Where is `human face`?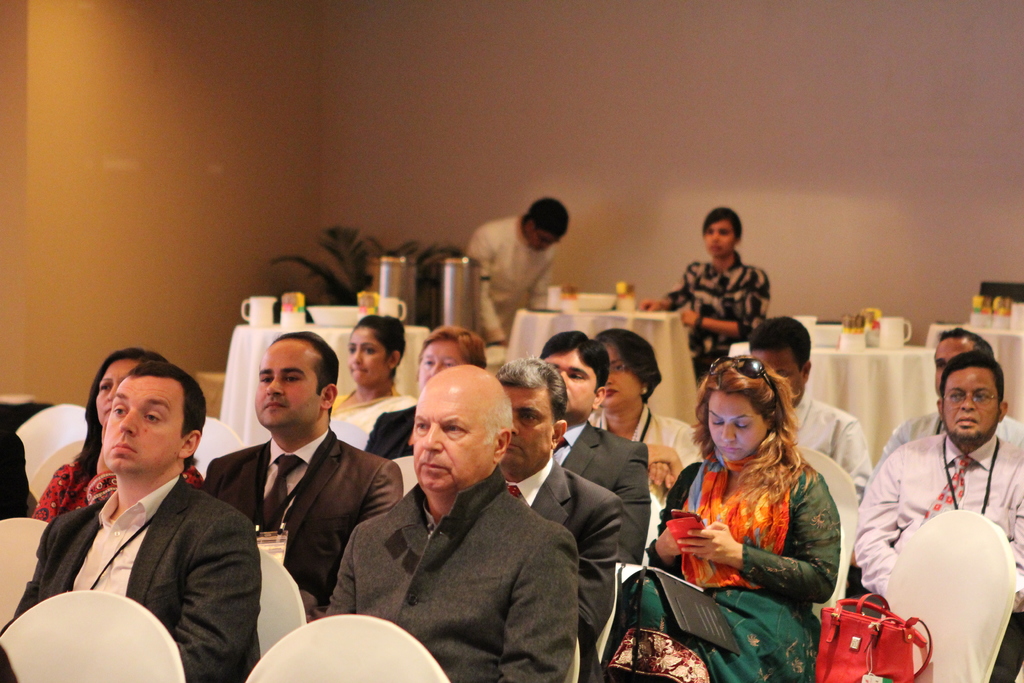
{"left": 703, "top": 217, "right": 733, "bottom": 255}.
